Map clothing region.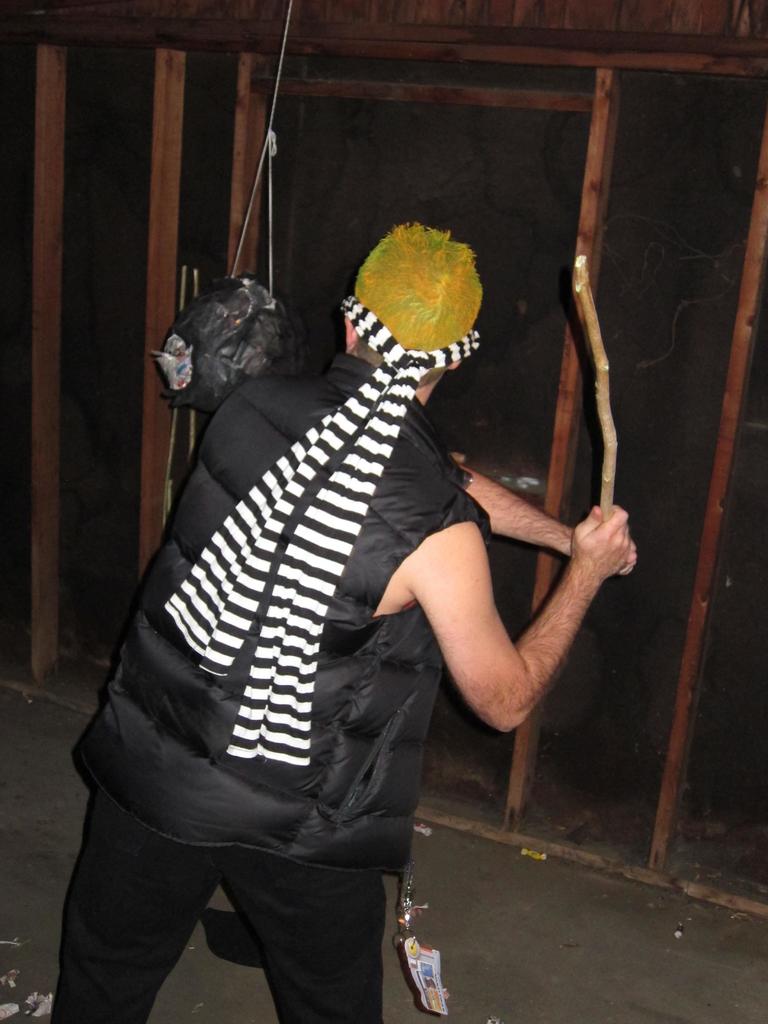
Mapped to [72, 265, 527, 1003].
